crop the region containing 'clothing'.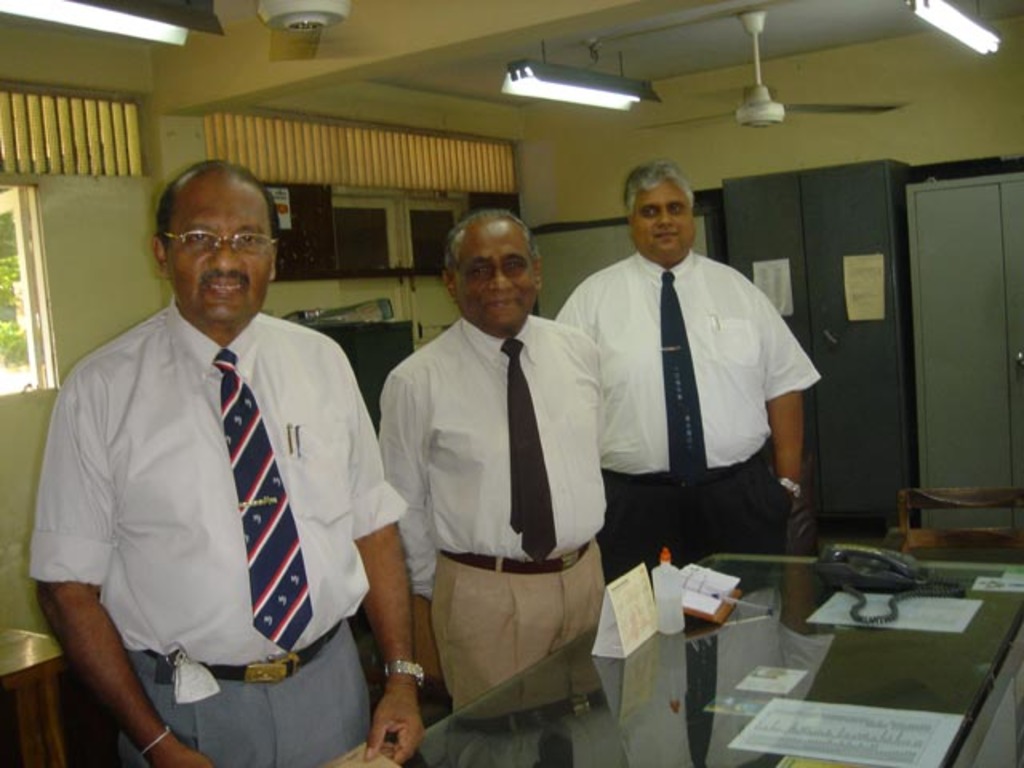
Crop region: [left=550, top=250, right=829, bottom=589].
